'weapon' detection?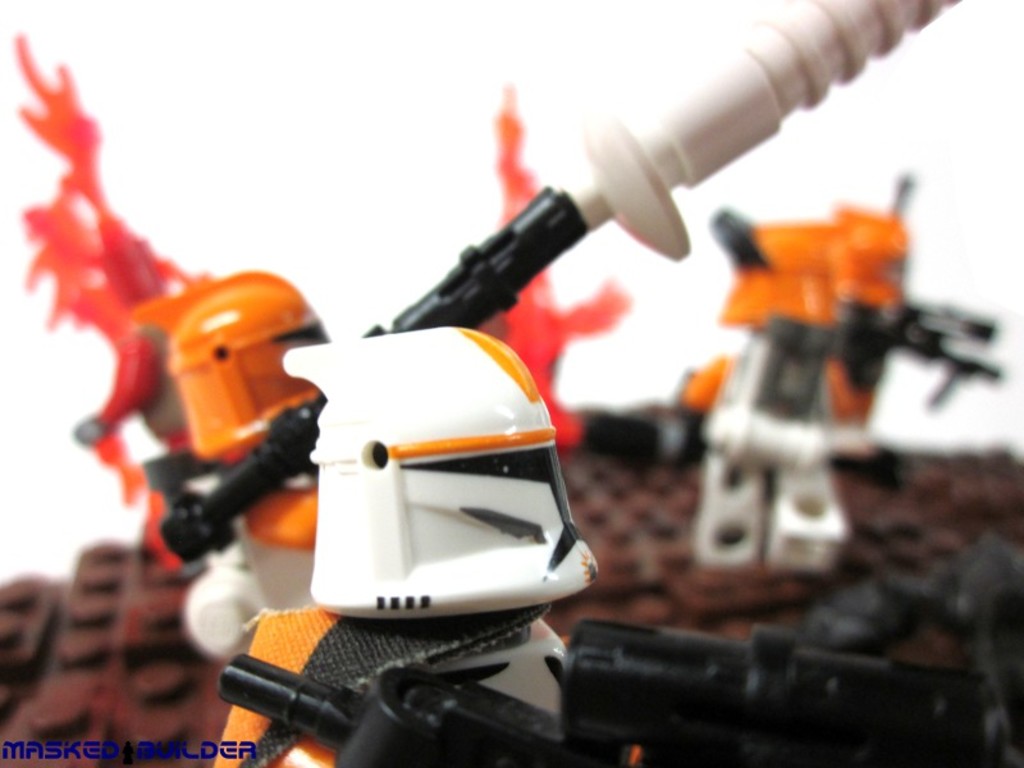
(left=892, top=298, right=996, bottom=349)
